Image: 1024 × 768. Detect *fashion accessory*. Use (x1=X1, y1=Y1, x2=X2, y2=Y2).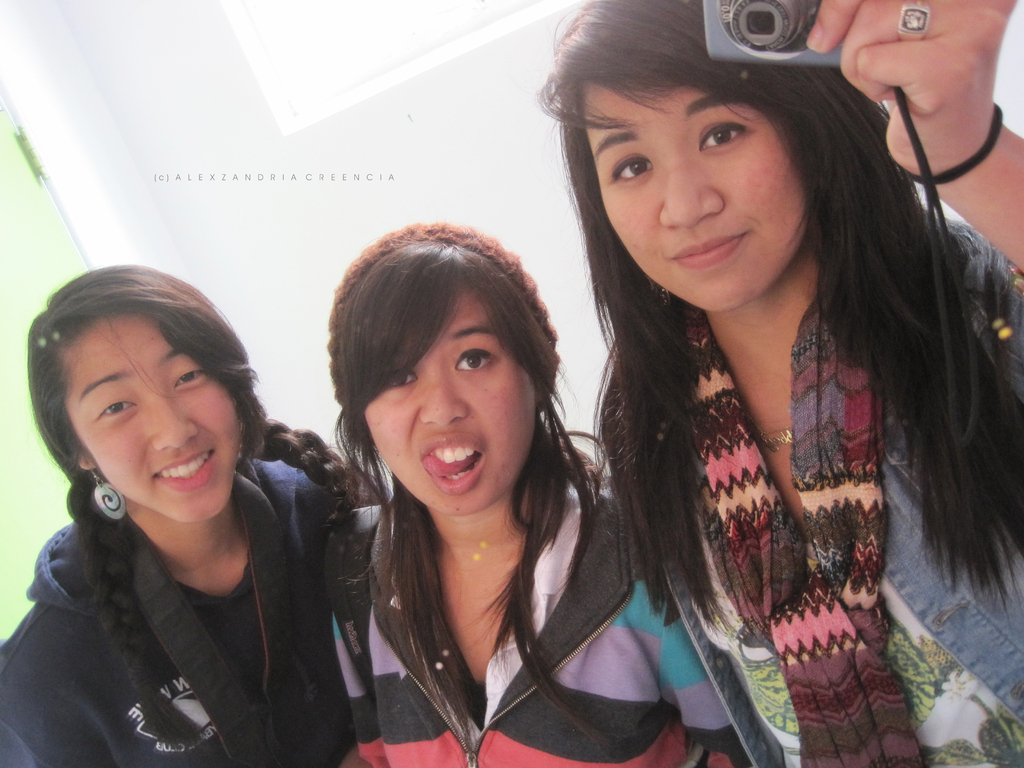
(x1=694, y1=280, x2=913, y2=767).
